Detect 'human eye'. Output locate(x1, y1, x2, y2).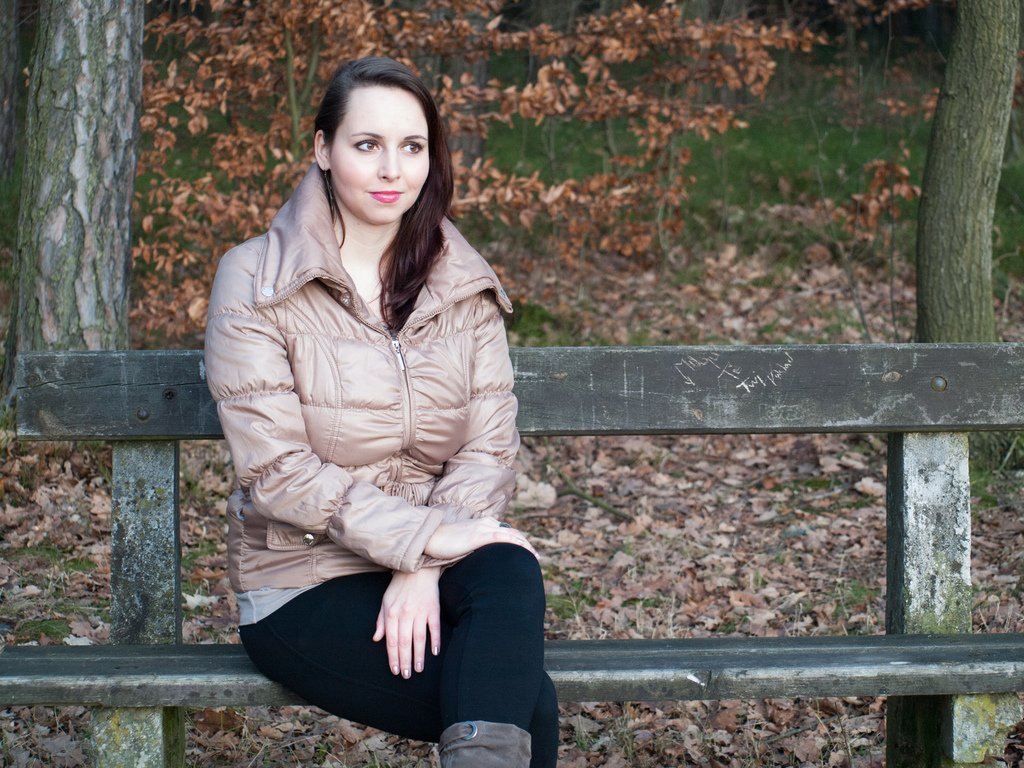
locate(396, 141, 426, 156).
